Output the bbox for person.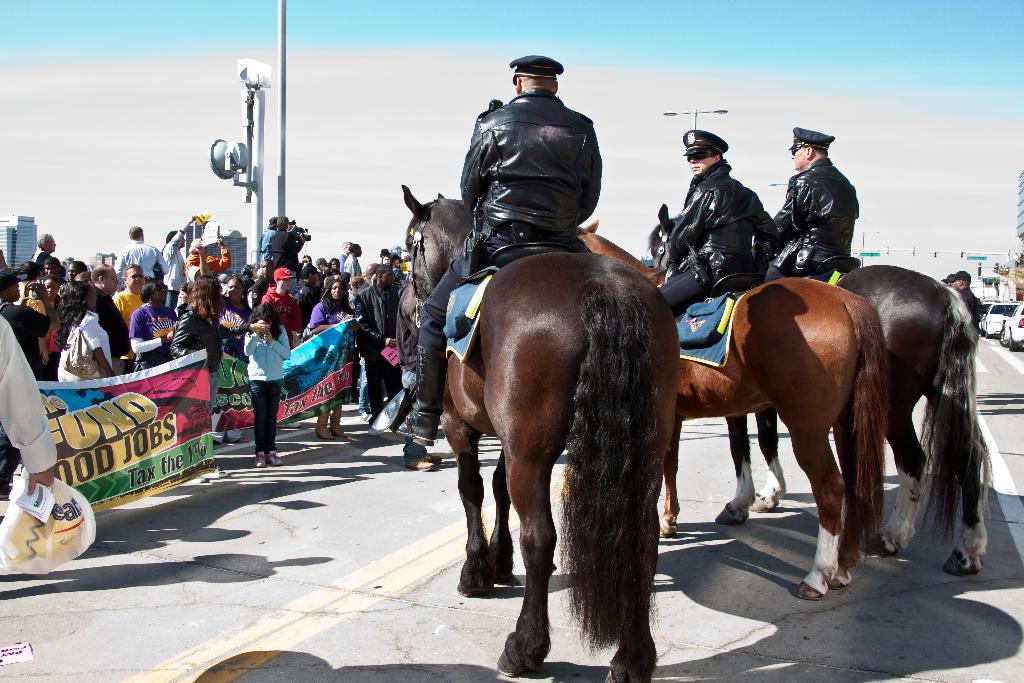
{"left": 767, "top": 130, "right": 858, "bottom": 284}.
